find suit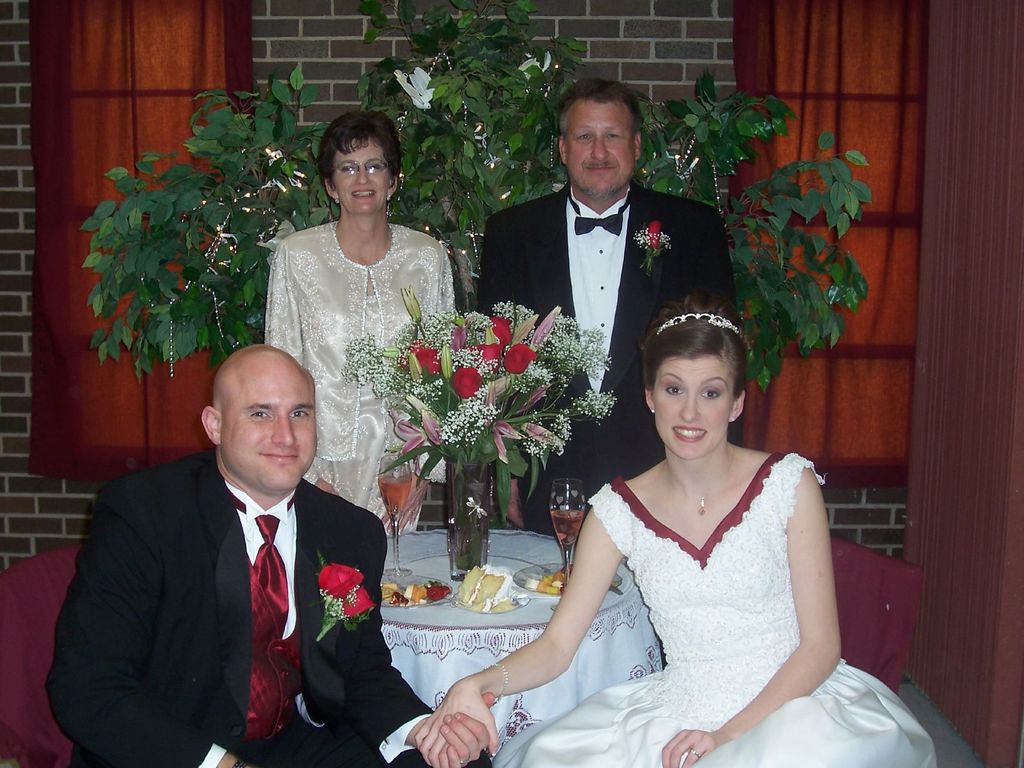
[x1=49, y1=442, x2=493, y2=767]
